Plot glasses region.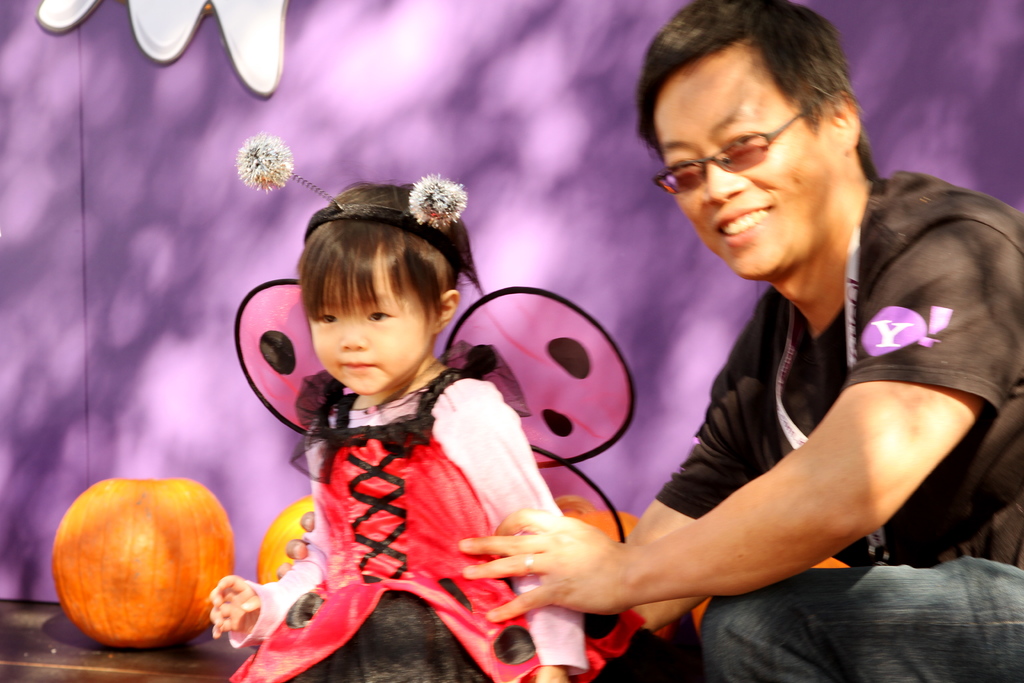
Plotted at region(653, 110, 805, 195).
